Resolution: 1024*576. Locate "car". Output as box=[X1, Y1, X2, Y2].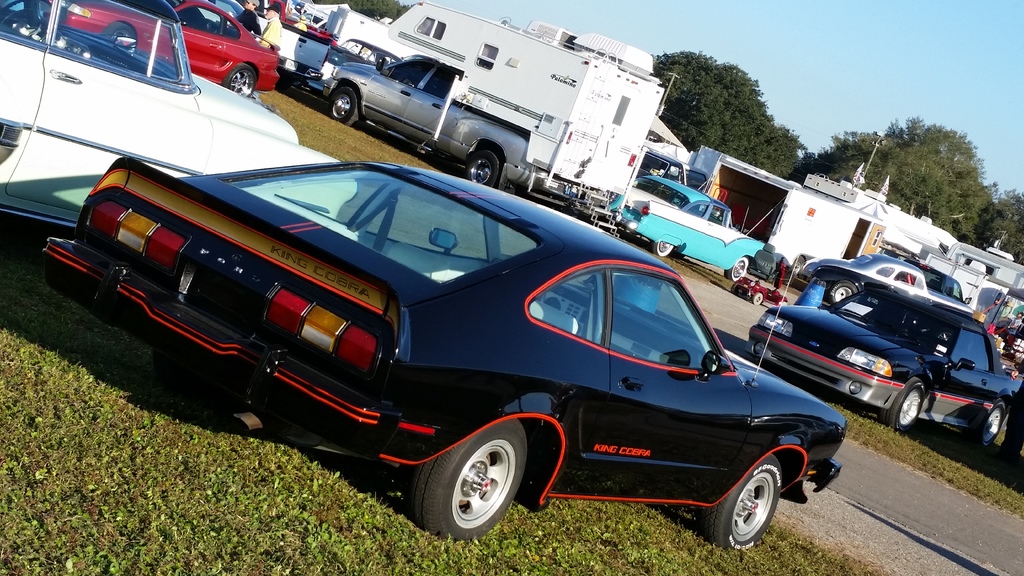
box=[908, 256, 973, 307].
